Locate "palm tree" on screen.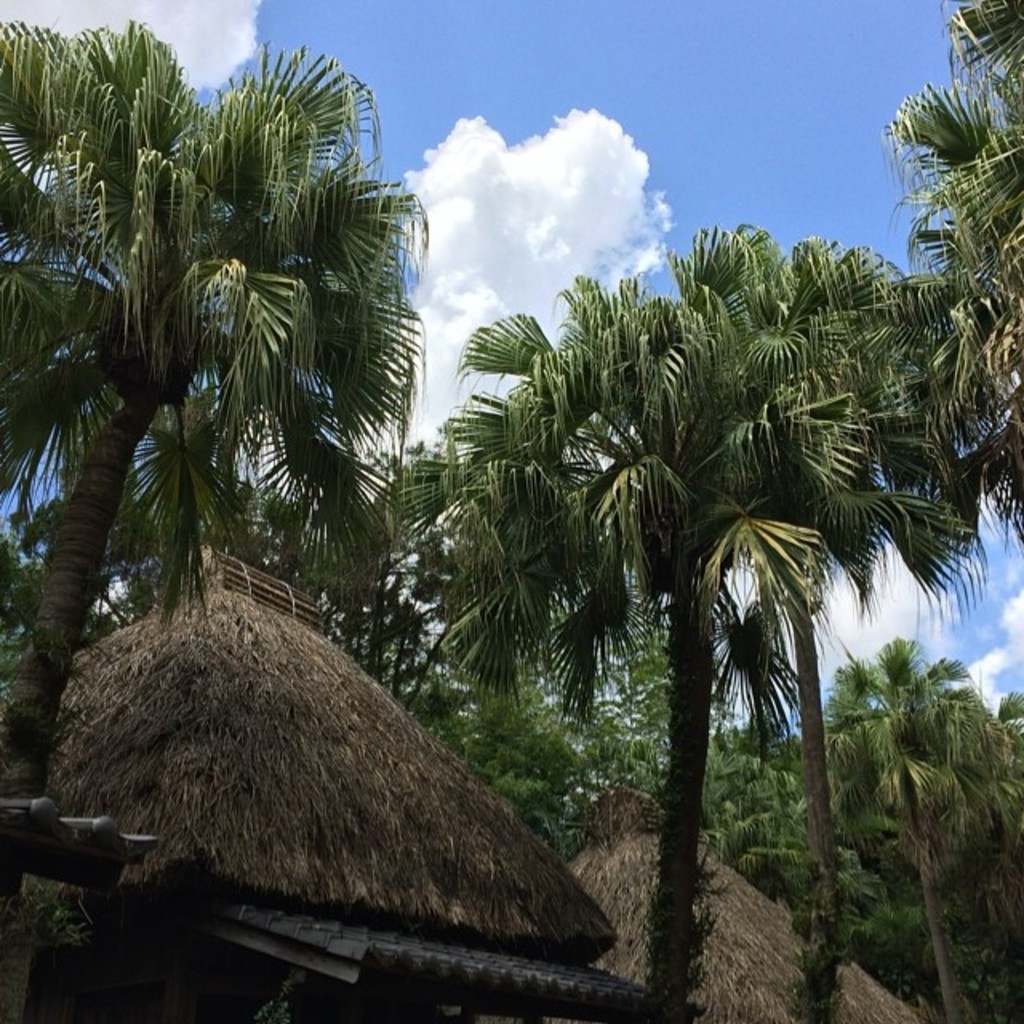
On screen at 805:624:1011:1019.
